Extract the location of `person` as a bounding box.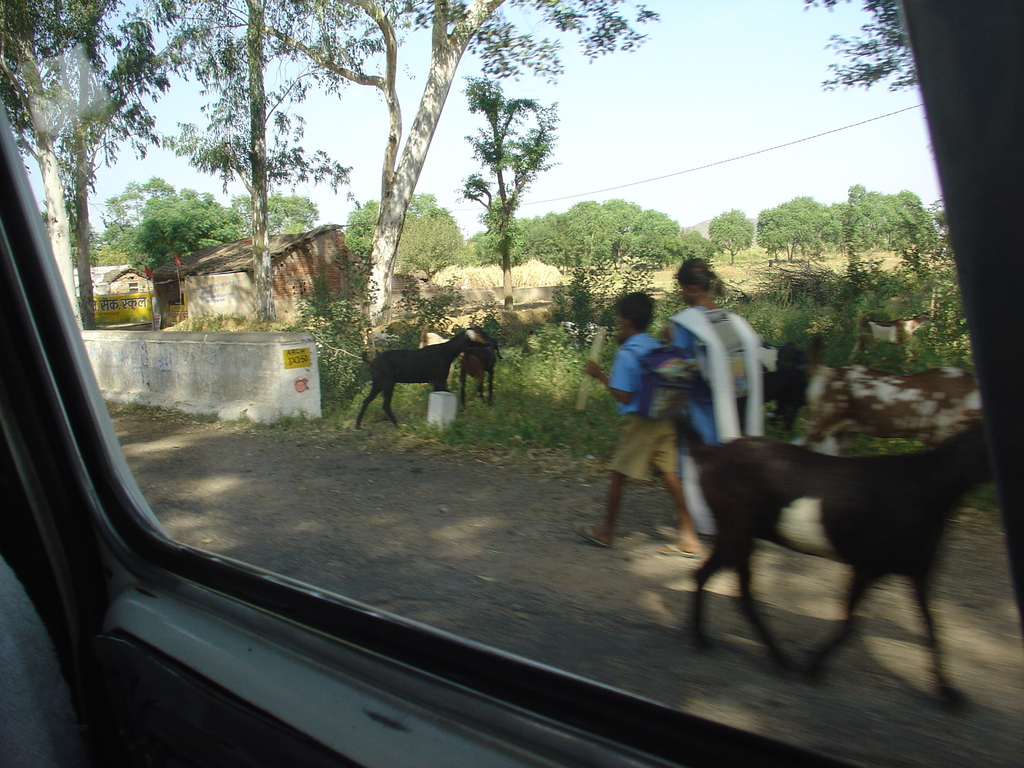
659/254/778/553.
